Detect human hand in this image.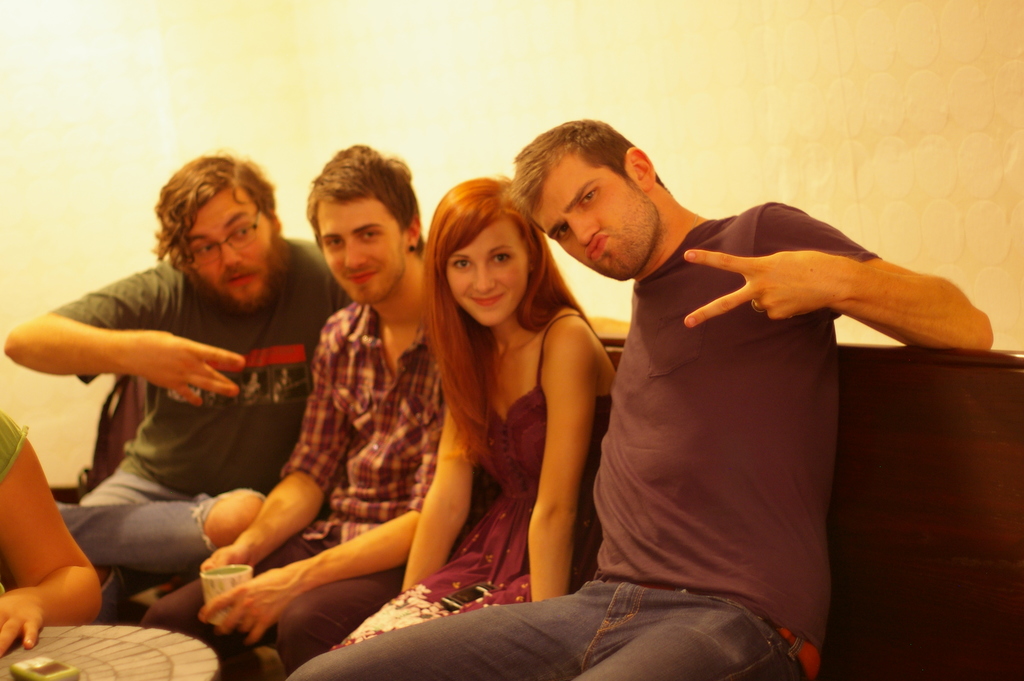
Detection: 0,586,45,658.
